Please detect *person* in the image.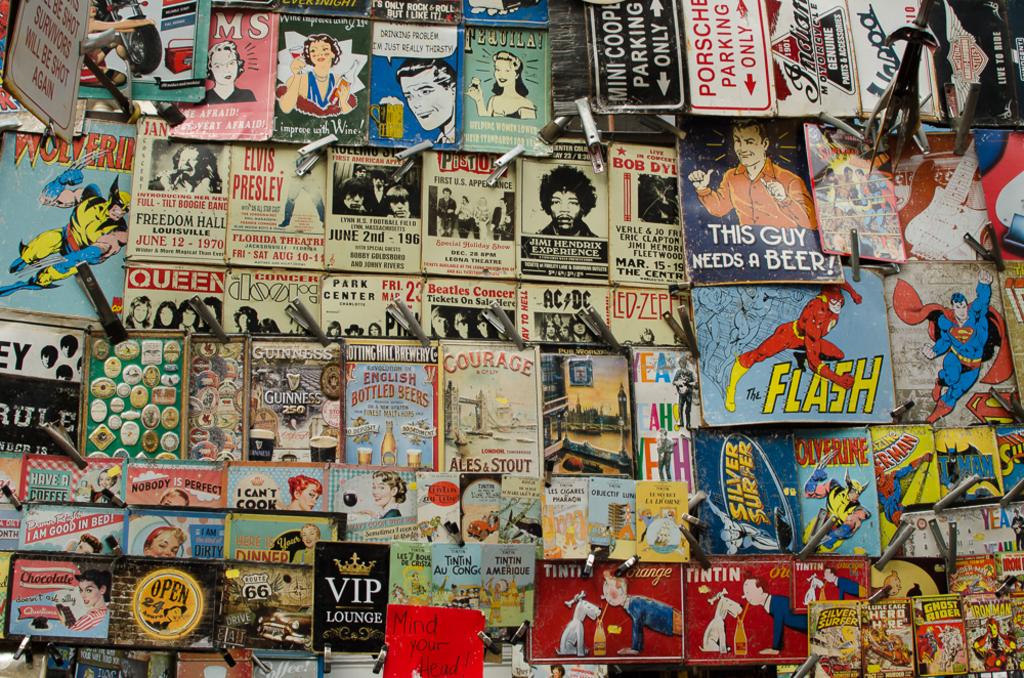
293 524 321 569.
